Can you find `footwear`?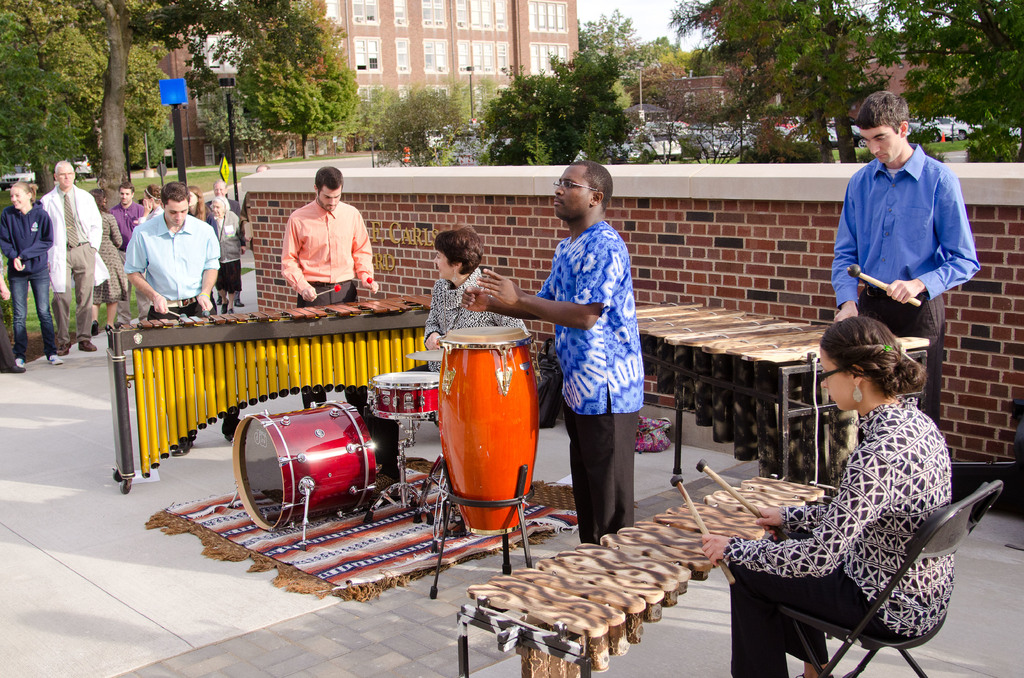
Yes, bounding box: [2, 360, 23, 375].
